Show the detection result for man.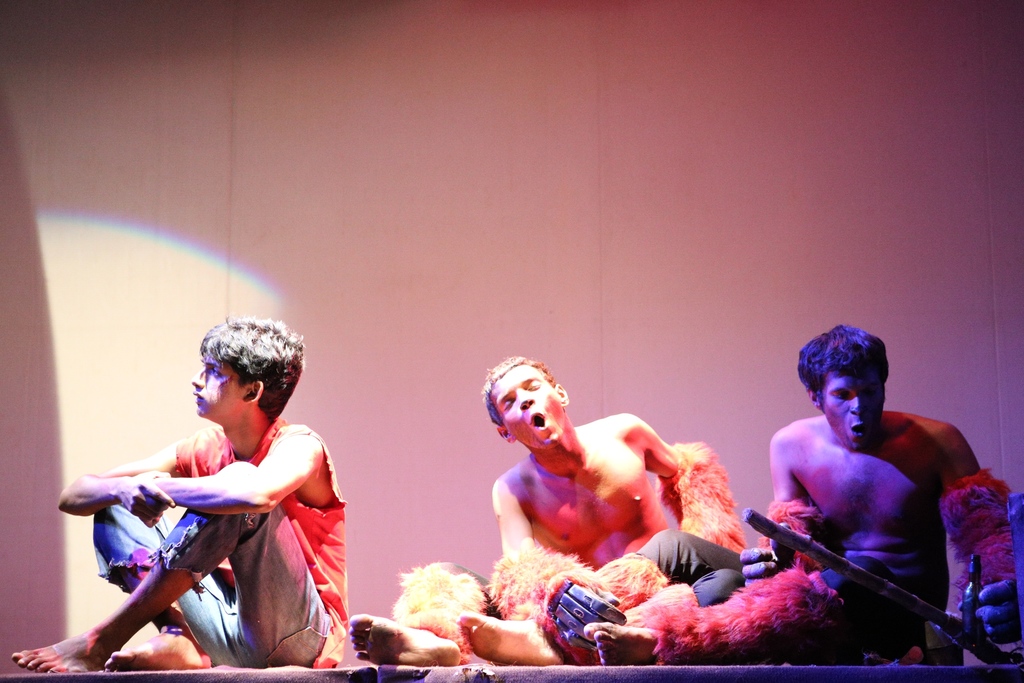
341,358,744,668.
